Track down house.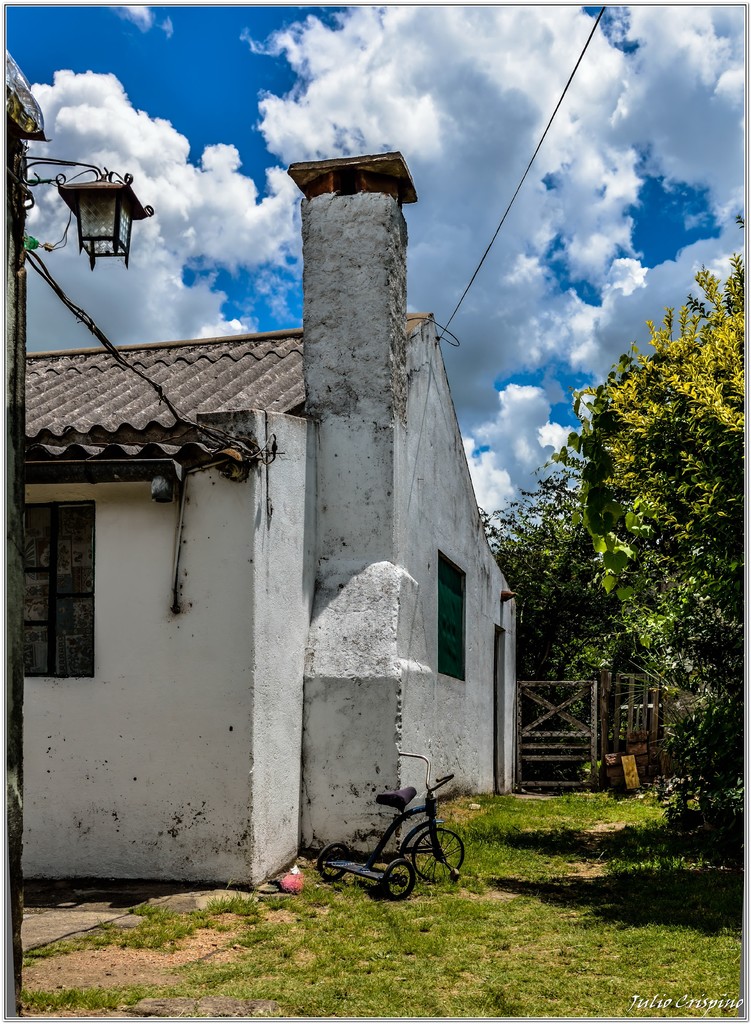
Tracked to {"x1": 0, "y1": 45, "x2": 52, "y2": 1019}.
